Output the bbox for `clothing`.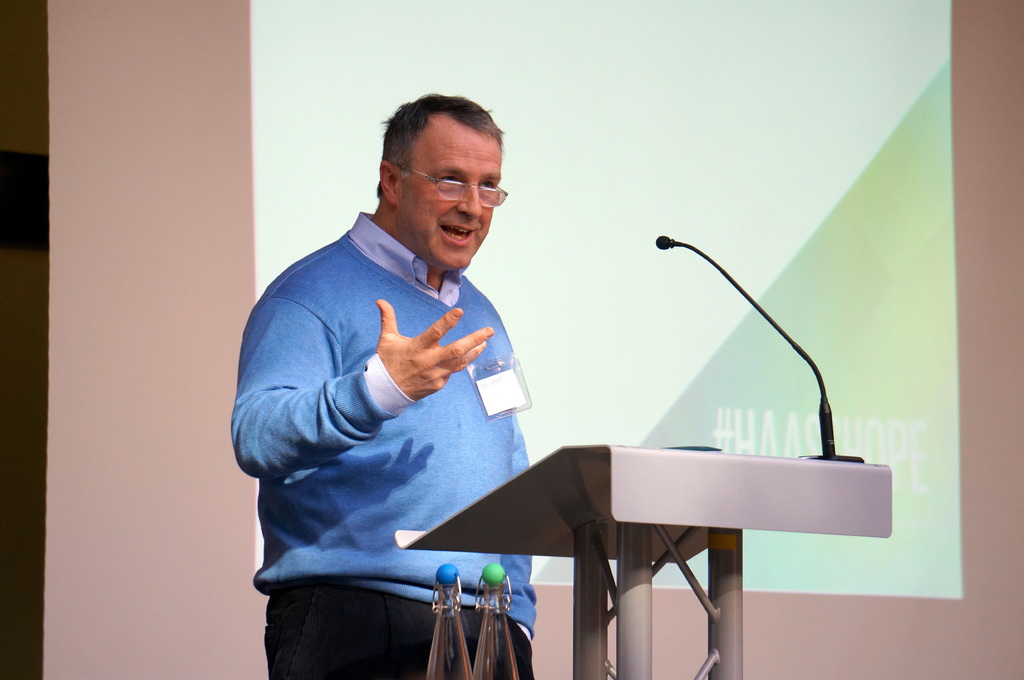
244/164/572/637.
